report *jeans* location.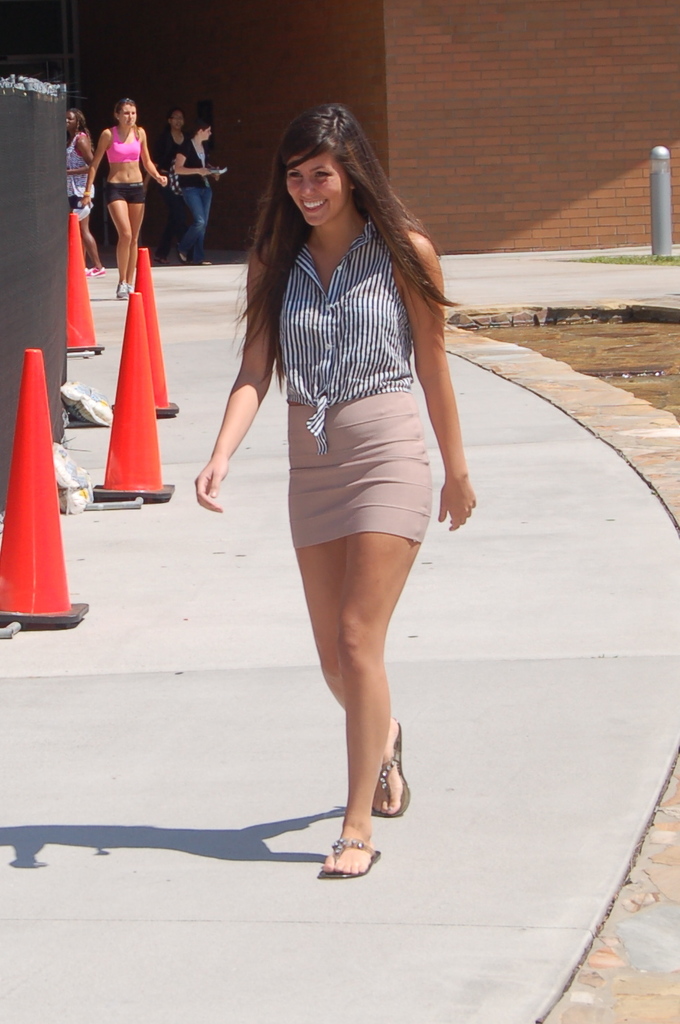
Report: 174/178/207/255.
